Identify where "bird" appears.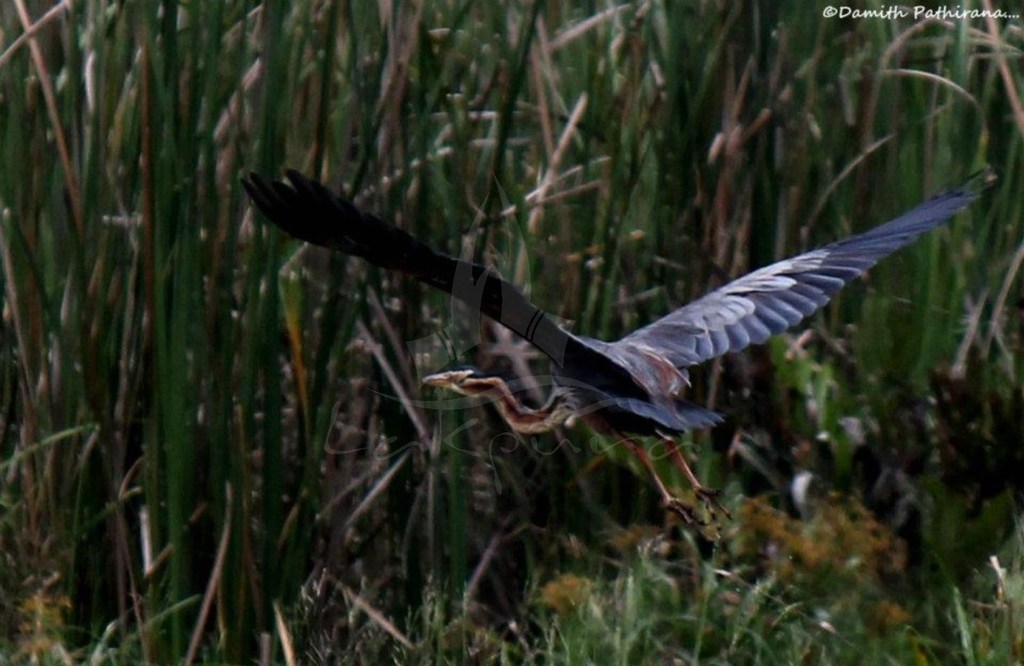
Appears at bbox(263, 121, 969, 491).
